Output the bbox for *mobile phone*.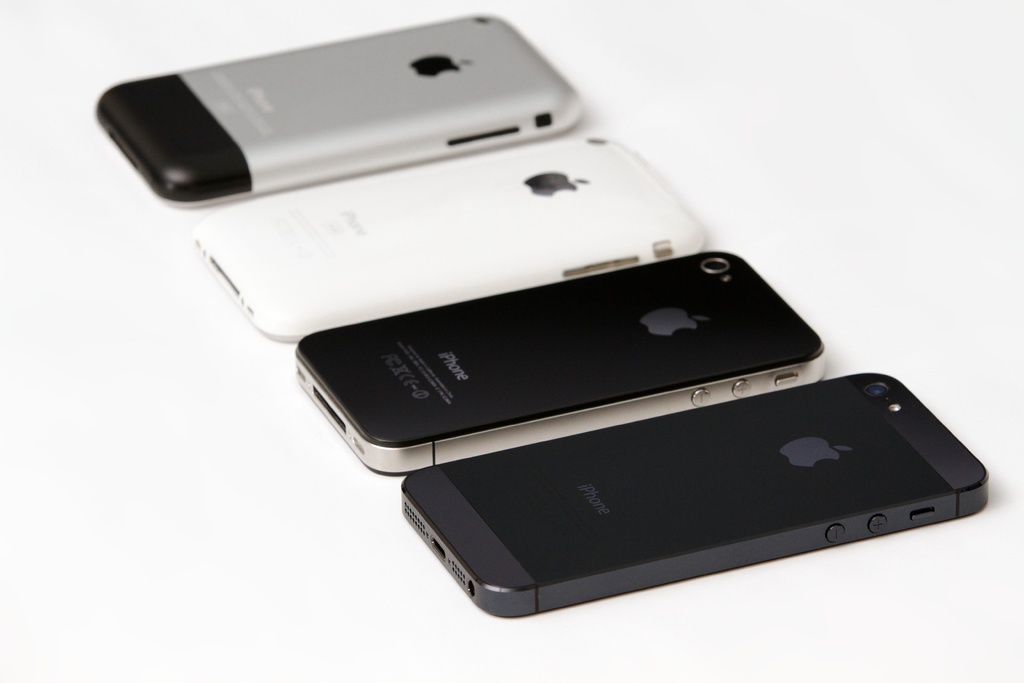
Rect(291, 248, 826, 475).
